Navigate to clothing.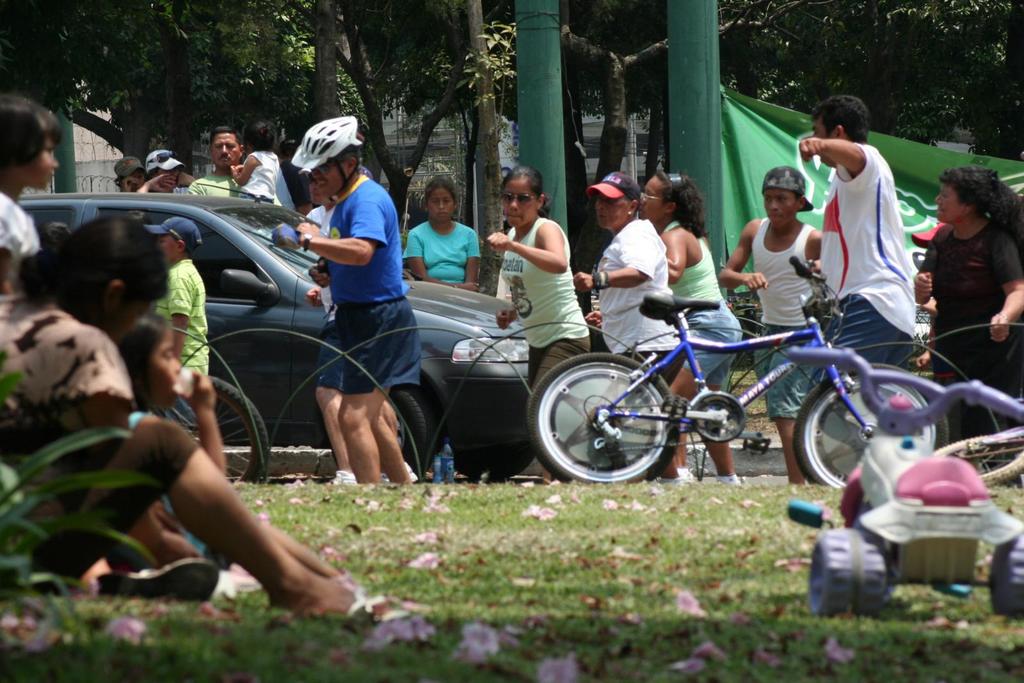
Navigation target: select_region(922, 220, 1023, 449).
